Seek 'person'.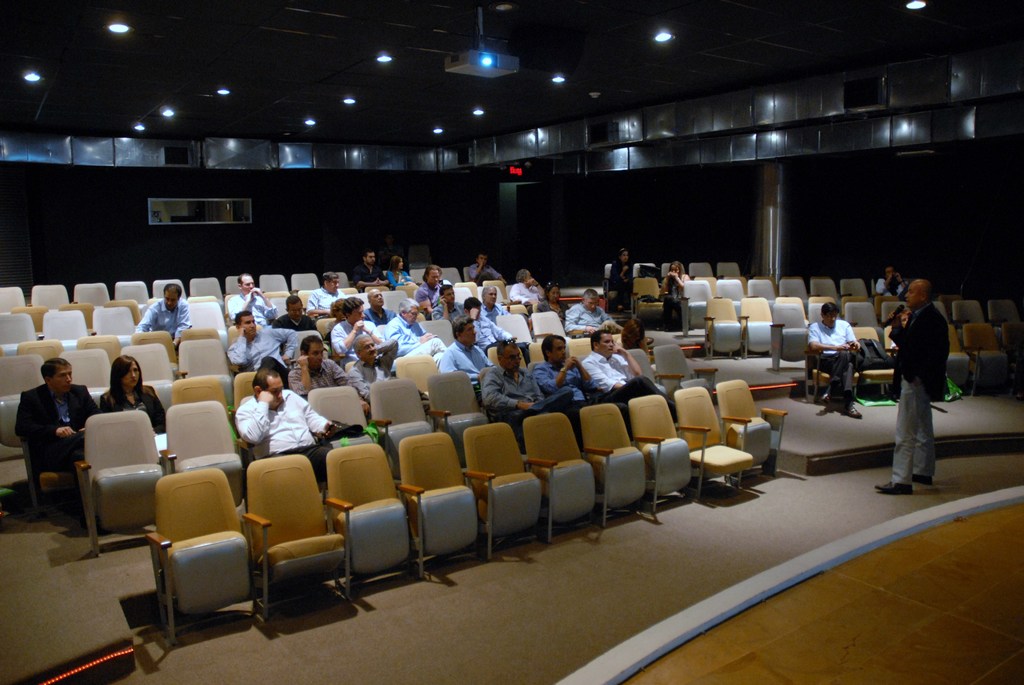
483/285/511/321.
